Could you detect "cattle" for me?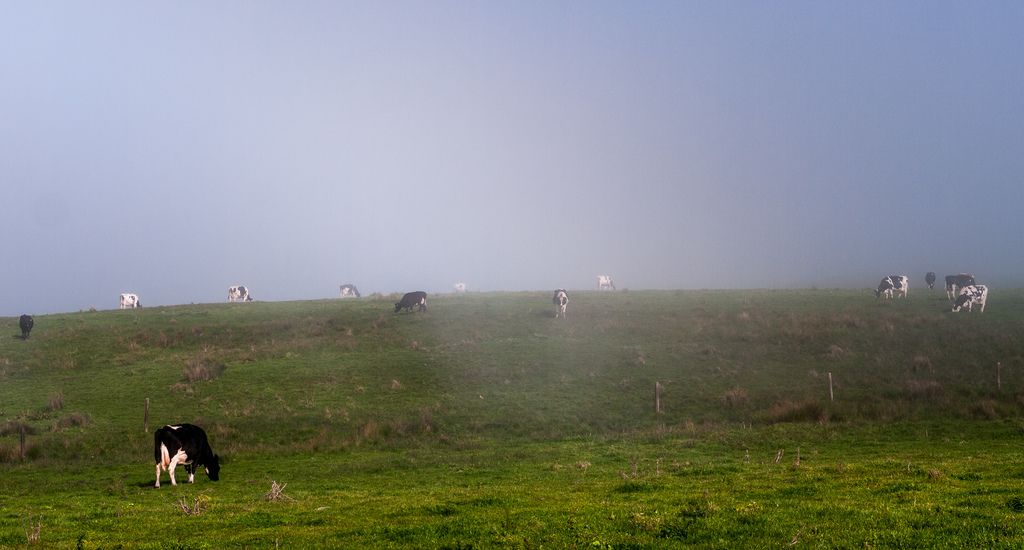
Detection result: Rect(394, 291, 426, 314).
